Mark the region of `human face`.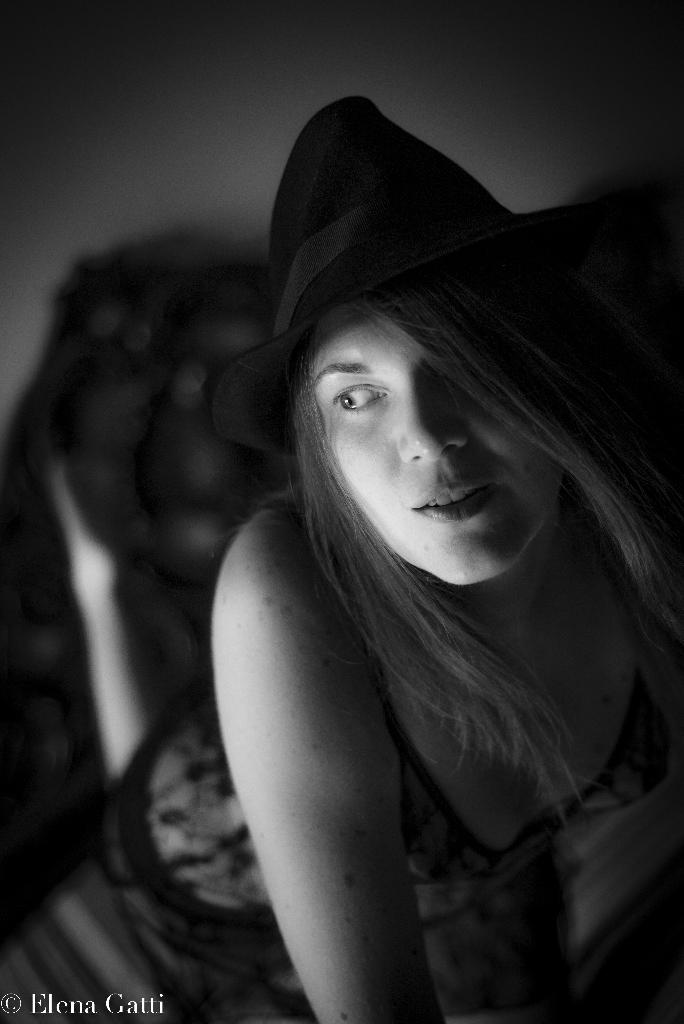
Region: <bbox>302, 316, 559, 585</bbox>.
